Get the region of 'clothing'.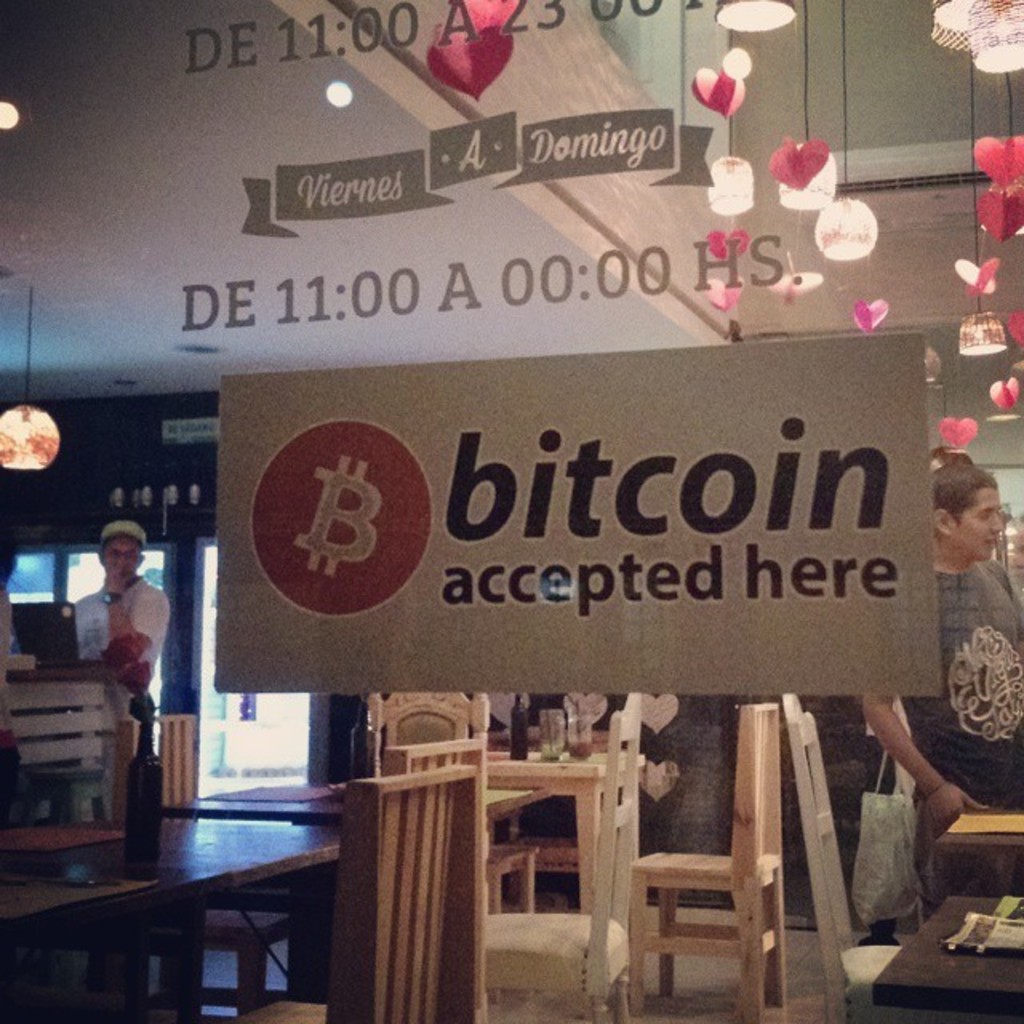
region(893, 566, 1022, 920).
